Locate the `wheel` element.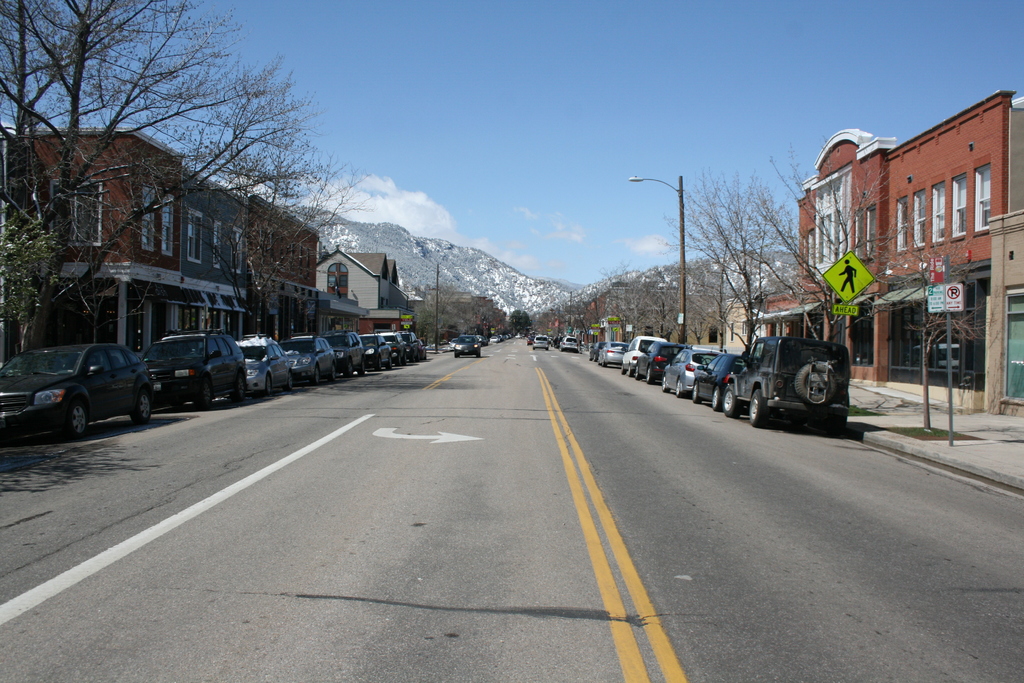
Element bbox: x1=346 y1=359 x2=356 y2=377.
